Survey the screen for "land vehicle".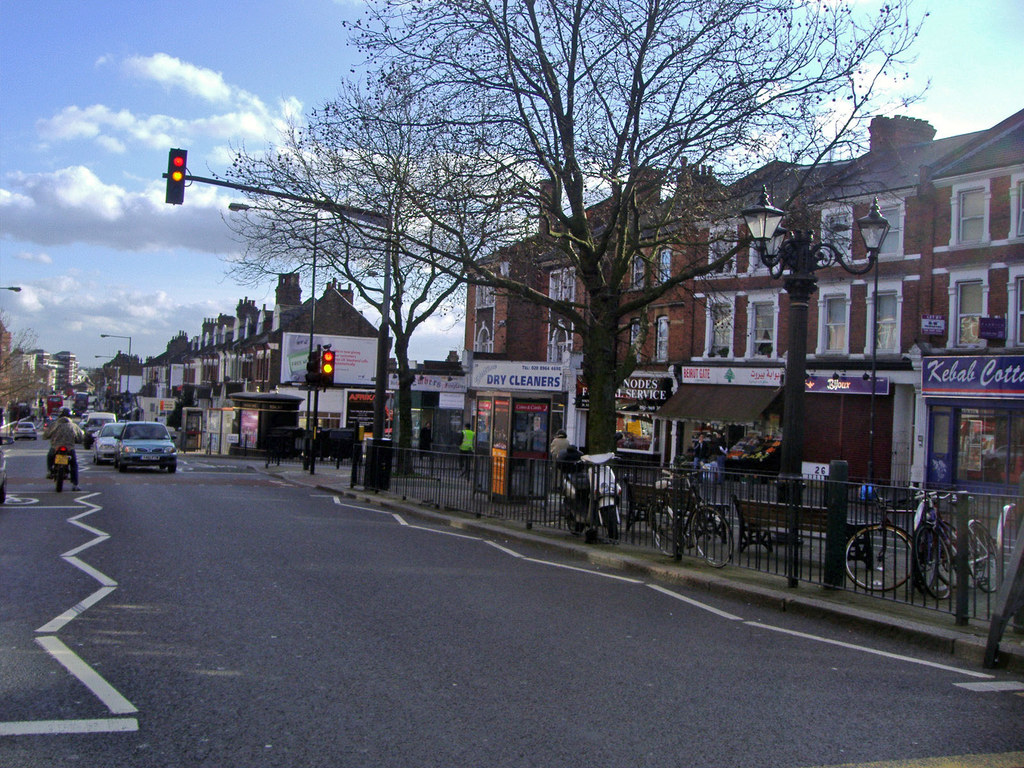
Survey found: (left=646, top=467, right=737, bottom=570).
